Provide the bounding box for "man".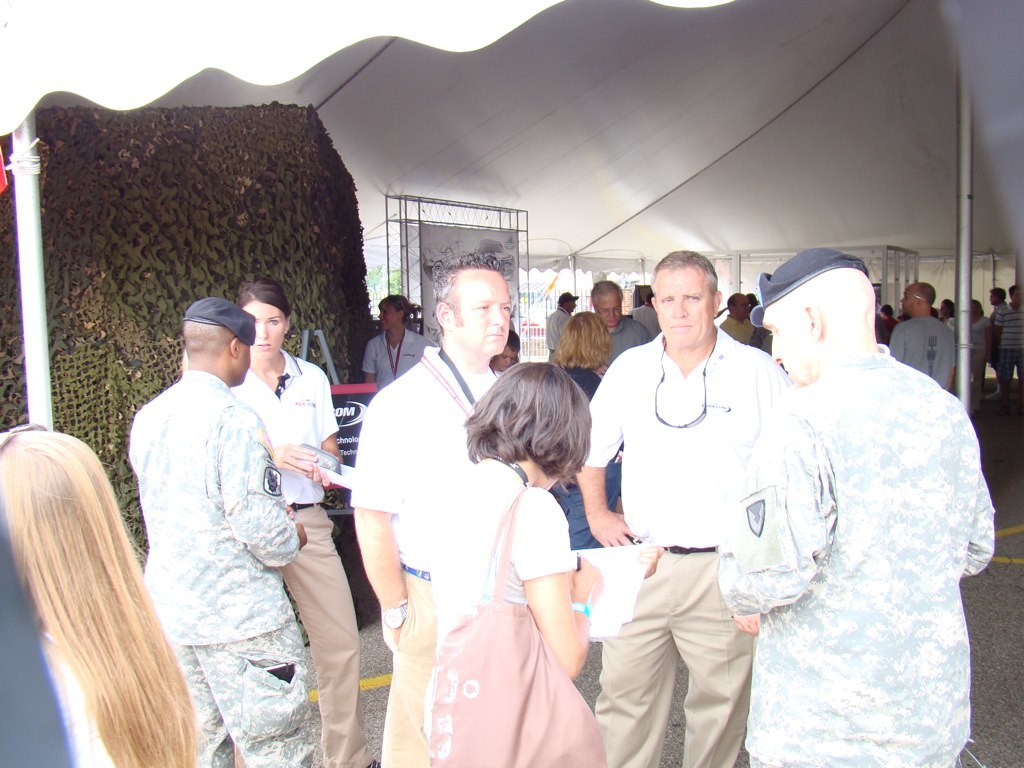
x1=350 y1=253 x2=512 y2=767.
